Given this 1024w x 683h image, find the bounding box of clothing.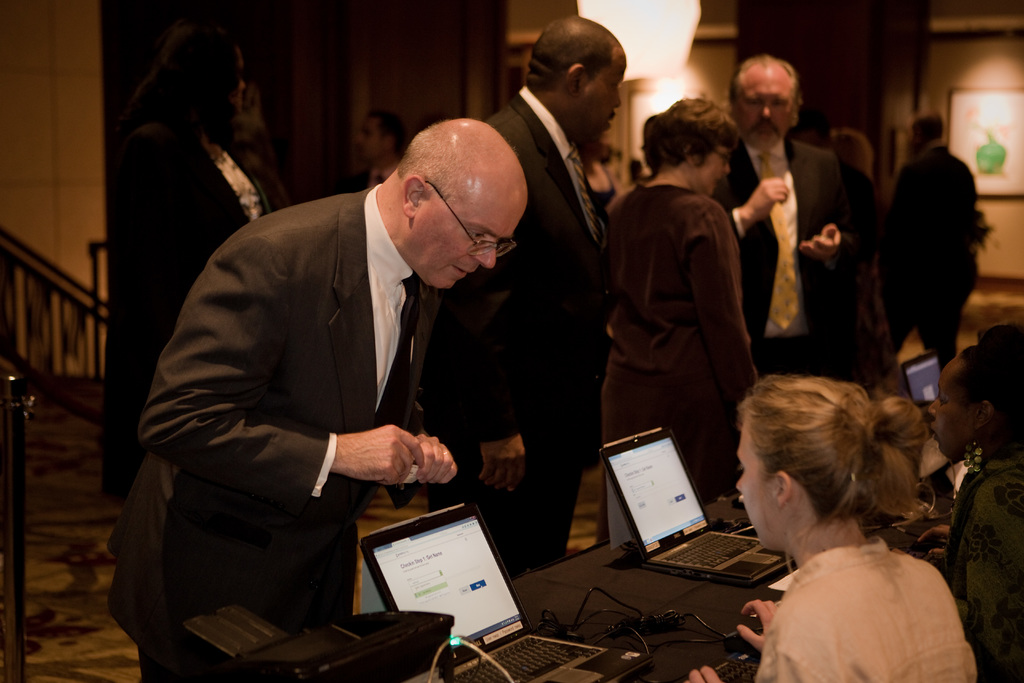
[104,182,447,682].
